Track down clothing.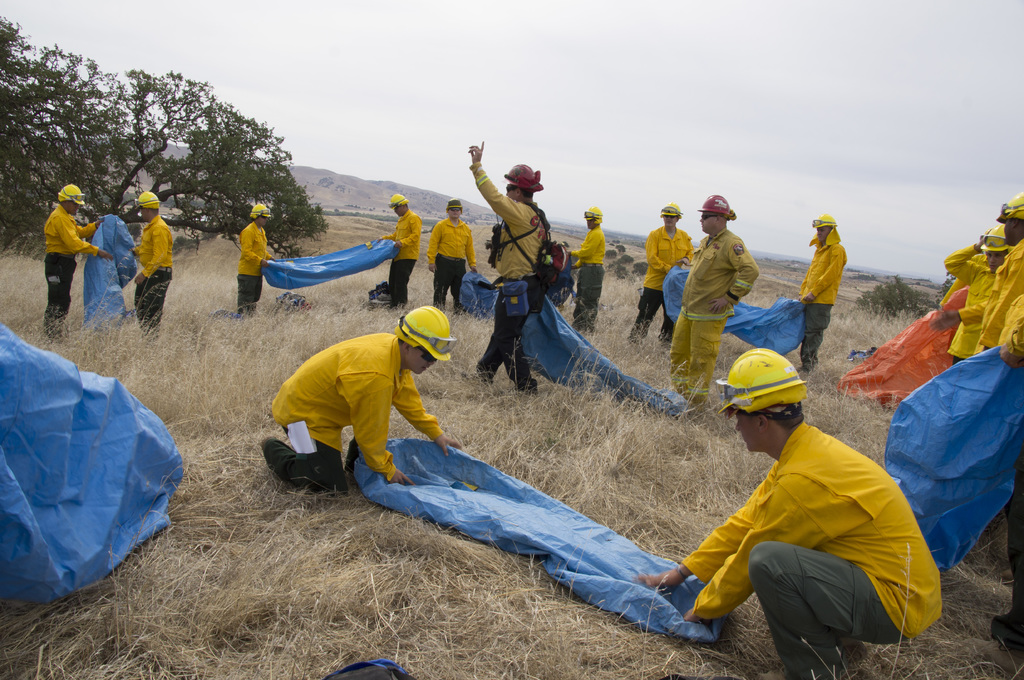
Tracked to x1=241 y1=274 x2=262 y2=308.
